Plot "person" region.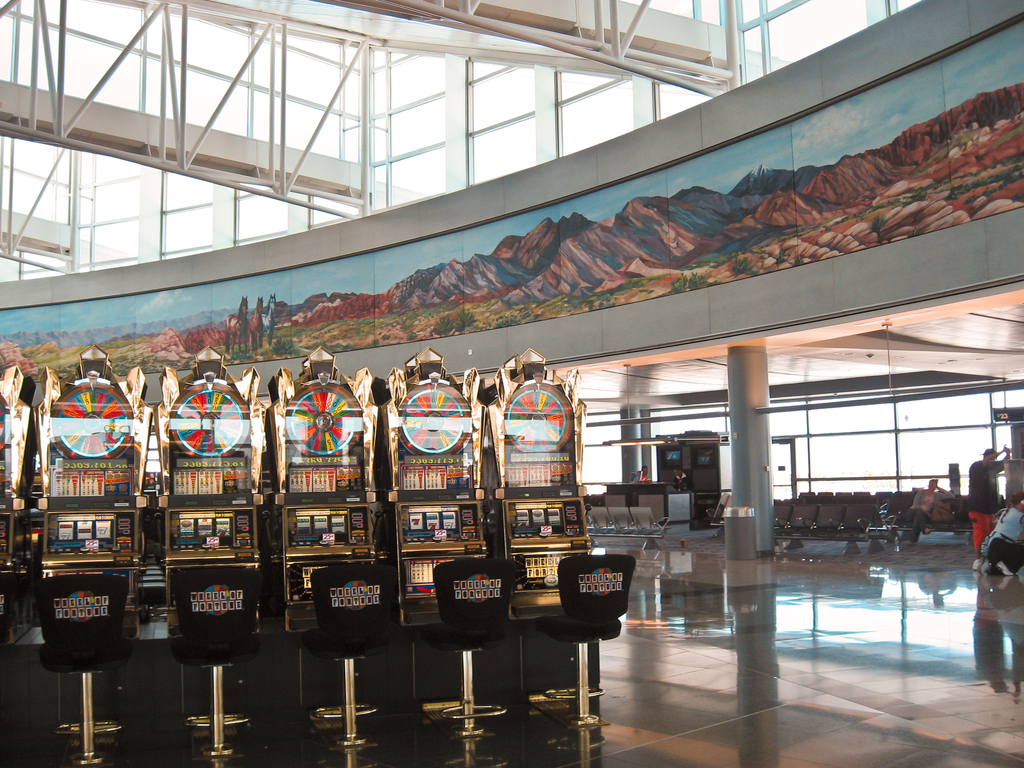
Plotted at (976,491,1023,574).
